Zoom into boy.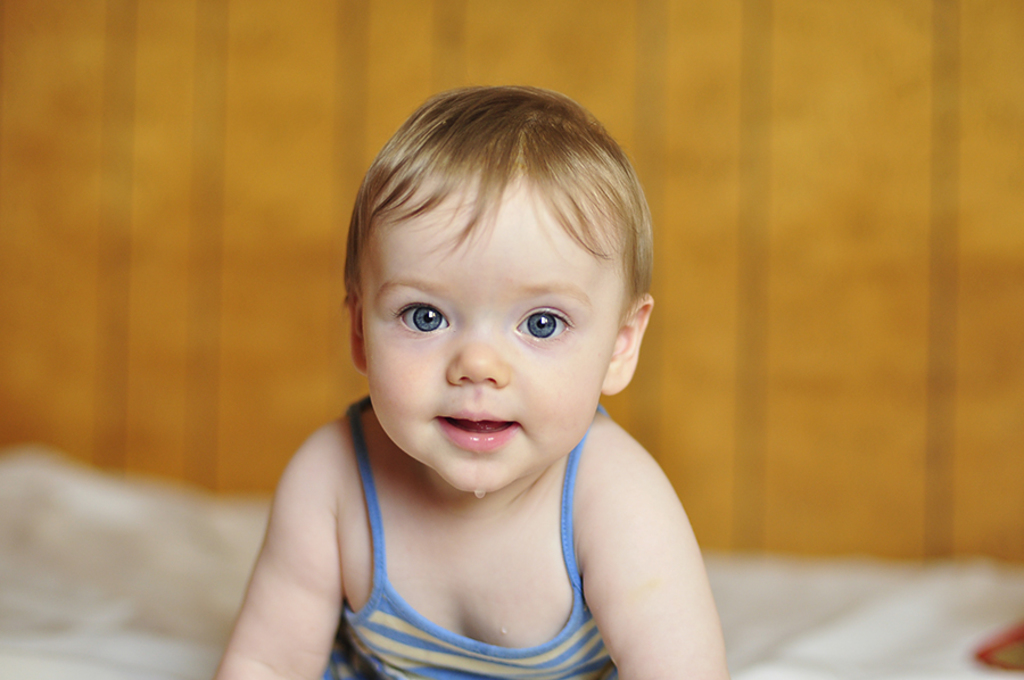
Zoom target: BBox(212, 91, 726, 679).
